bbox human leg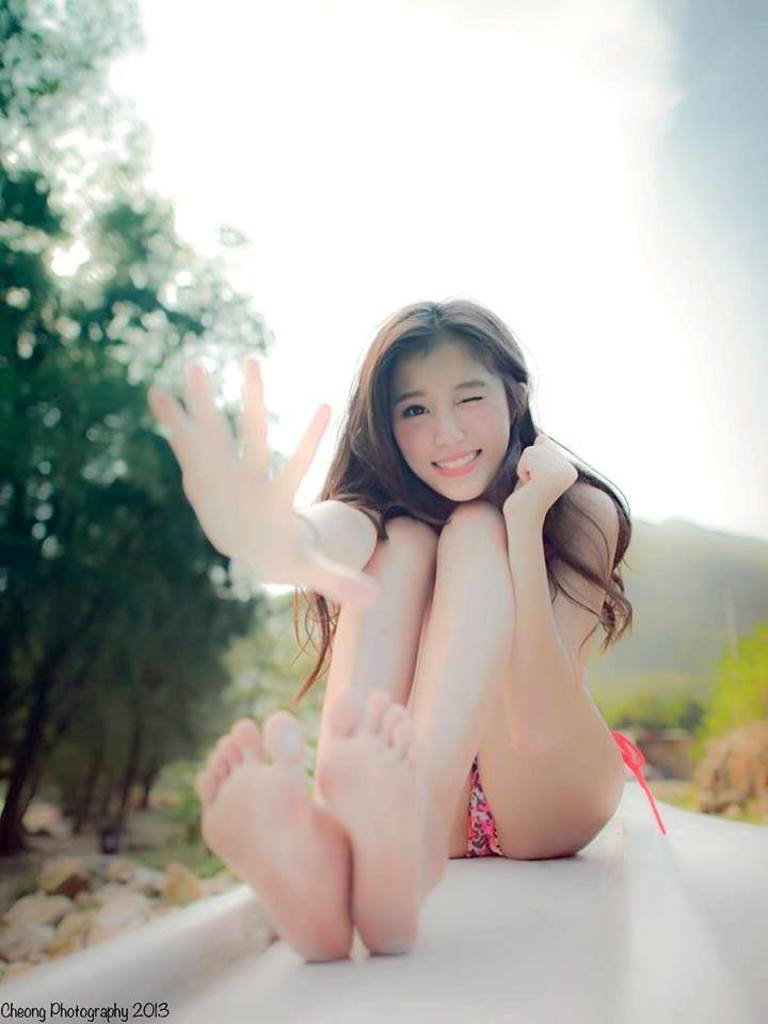
(319, 500, 625, 954)
